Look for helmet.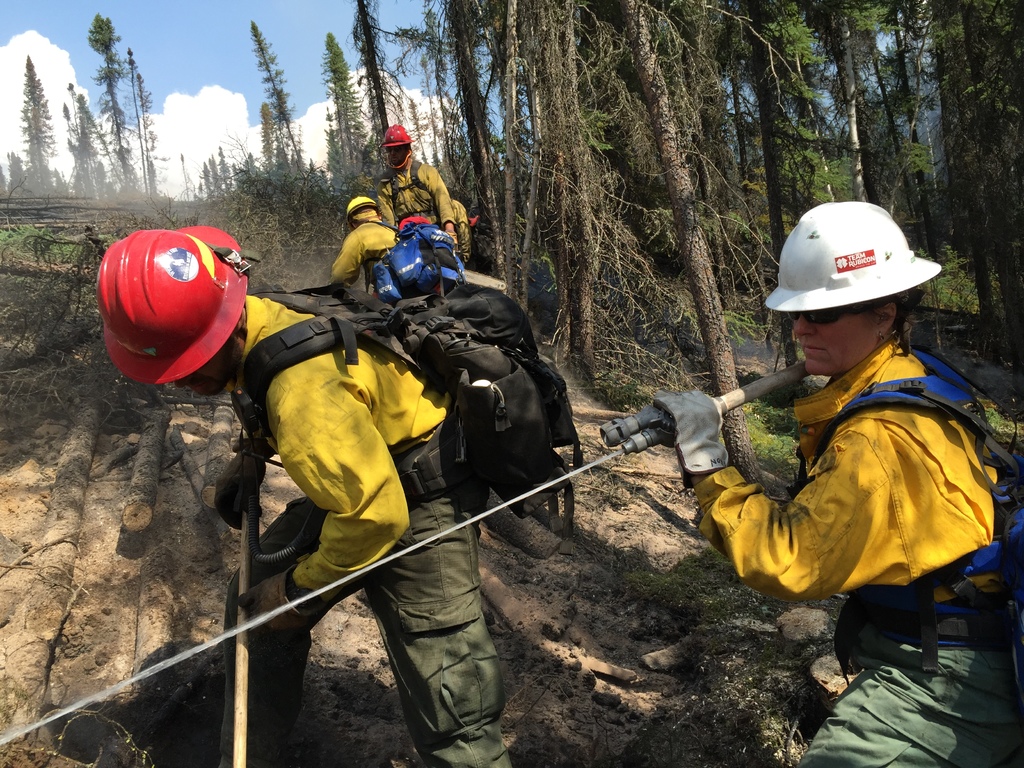
Found: Rect(371, 126, 410, 178).
